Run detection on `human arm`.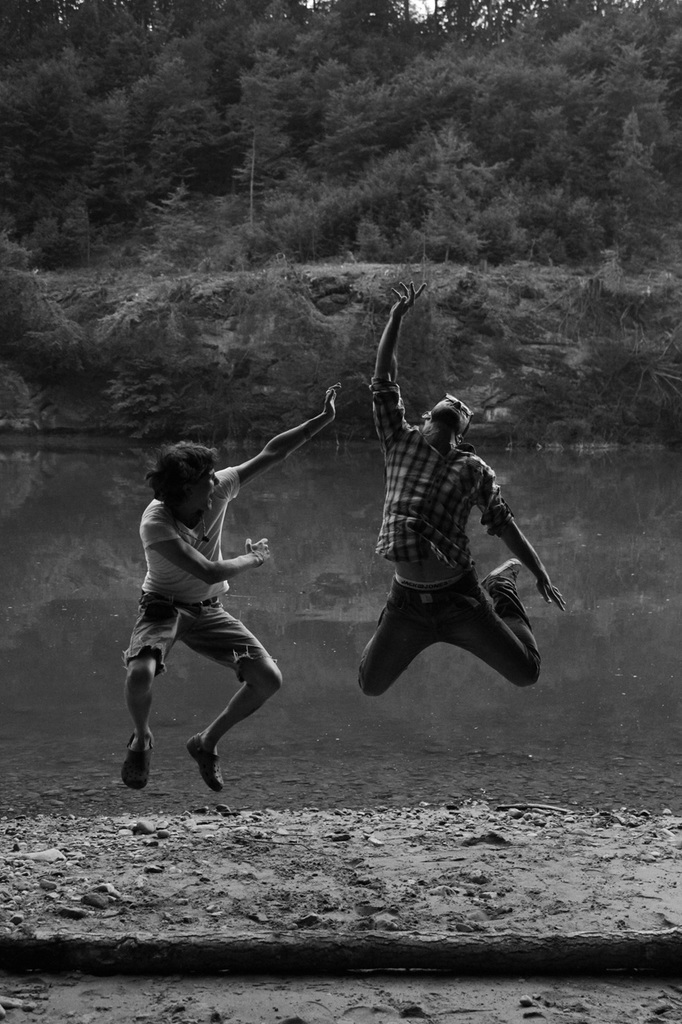
Result: [left=373, top=281, right=425, bottom=450].
